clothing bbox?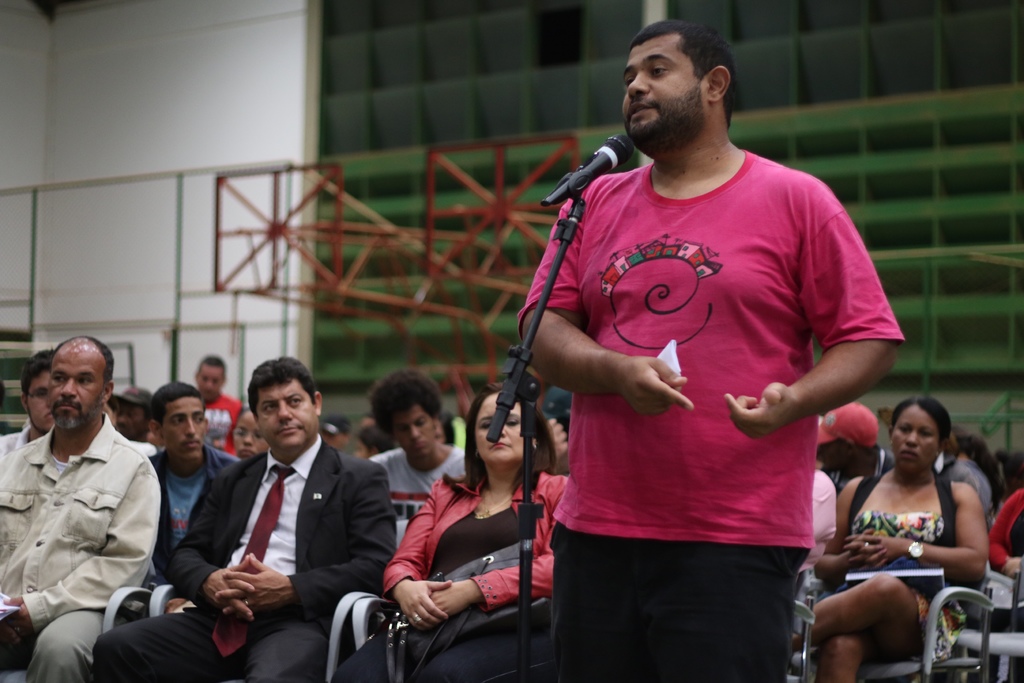
[x1=932, y1=445, x2=1000, y2=529]
